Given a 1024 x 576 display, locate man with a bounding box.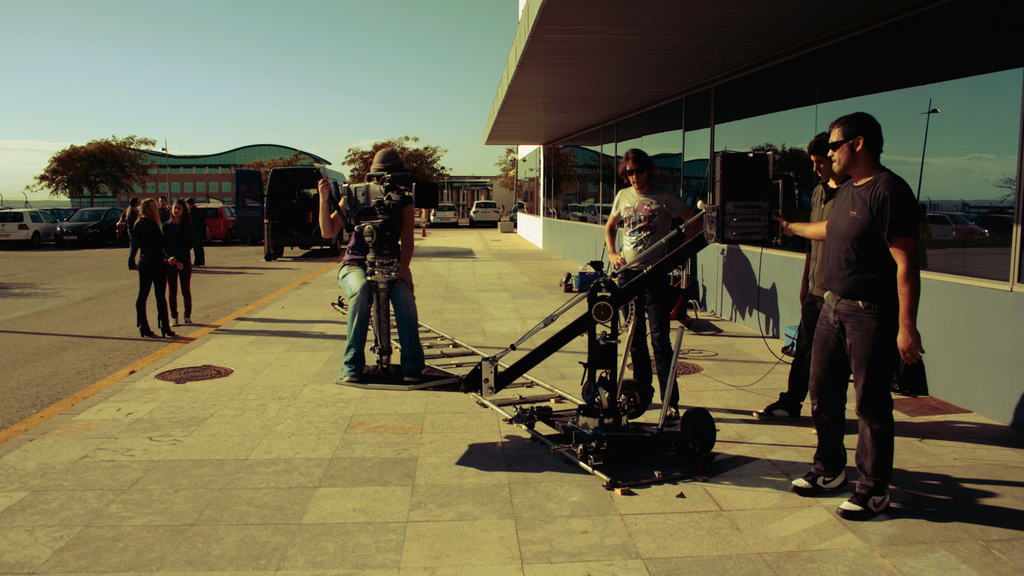
Located: detection(751, 132, 842, 444).
